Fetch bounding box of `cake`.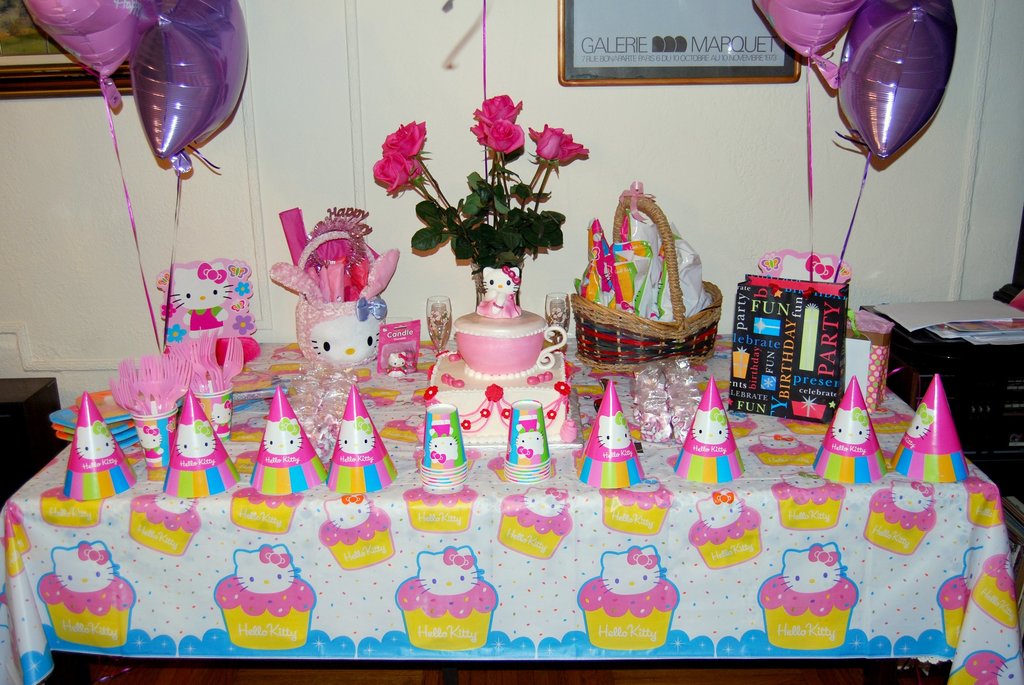
Bbox: left=867, top=478, right=939, bottom=558.
